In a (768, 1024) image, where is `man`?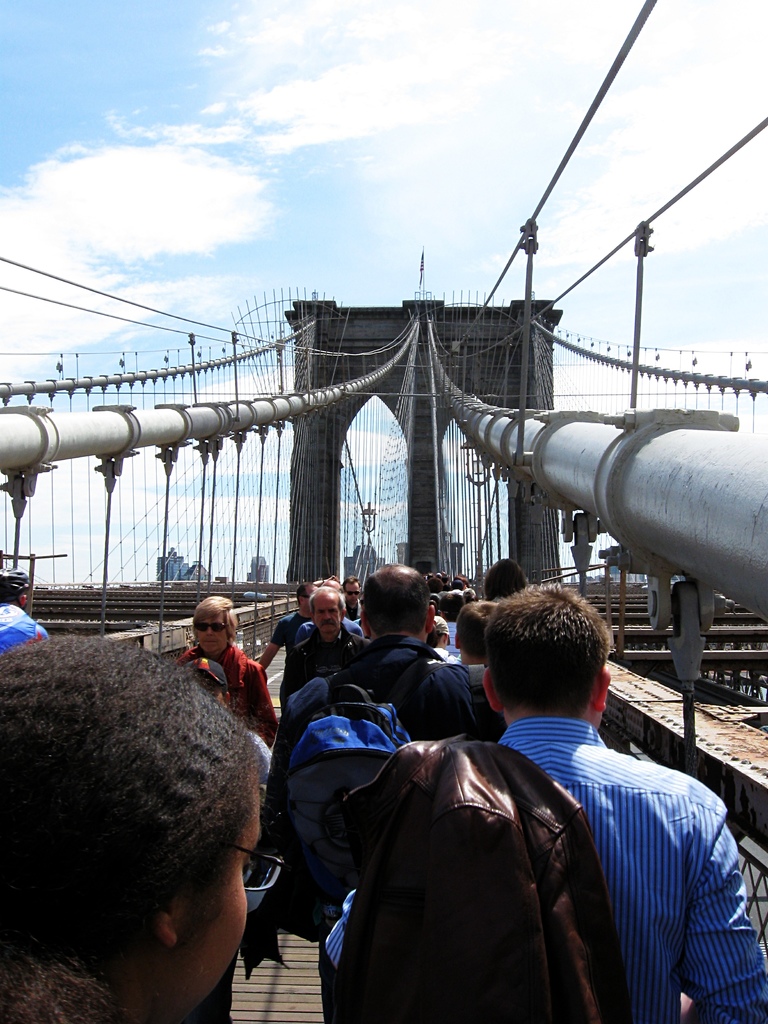
locate(338, 577, 367, 618).
